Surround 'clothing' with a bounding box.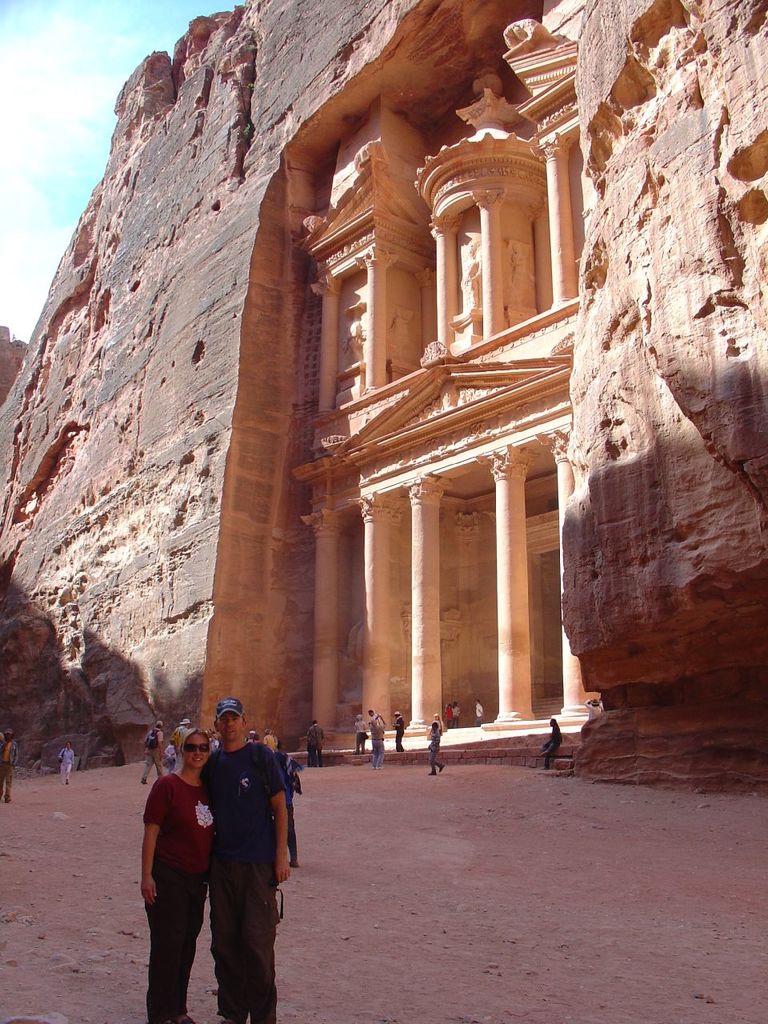
Rect(136, 766, 220, 1023).
